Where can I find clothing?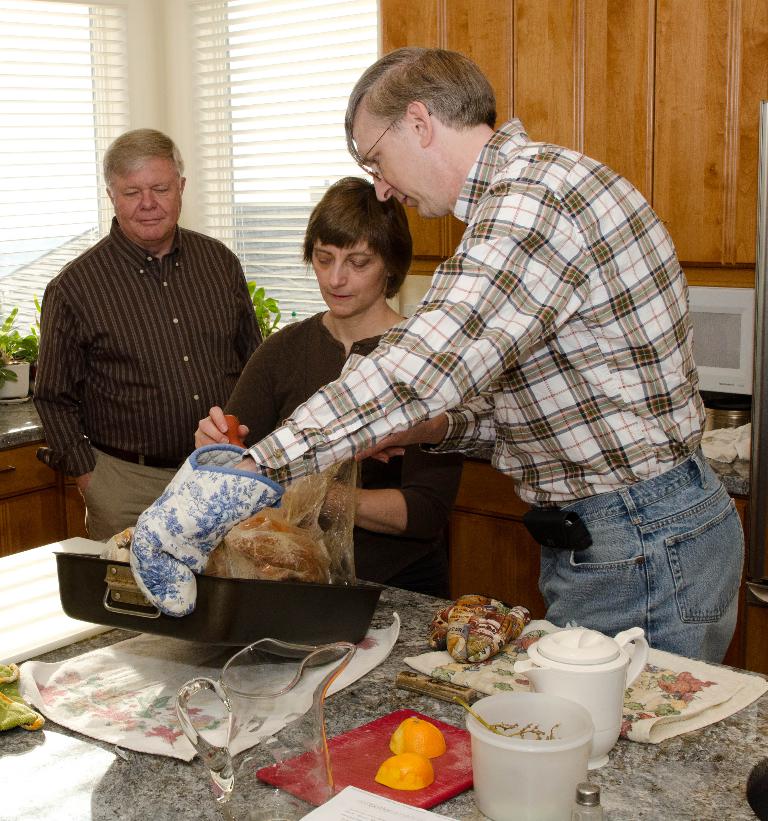
You can find it at box(22, 216, 263, 542).
